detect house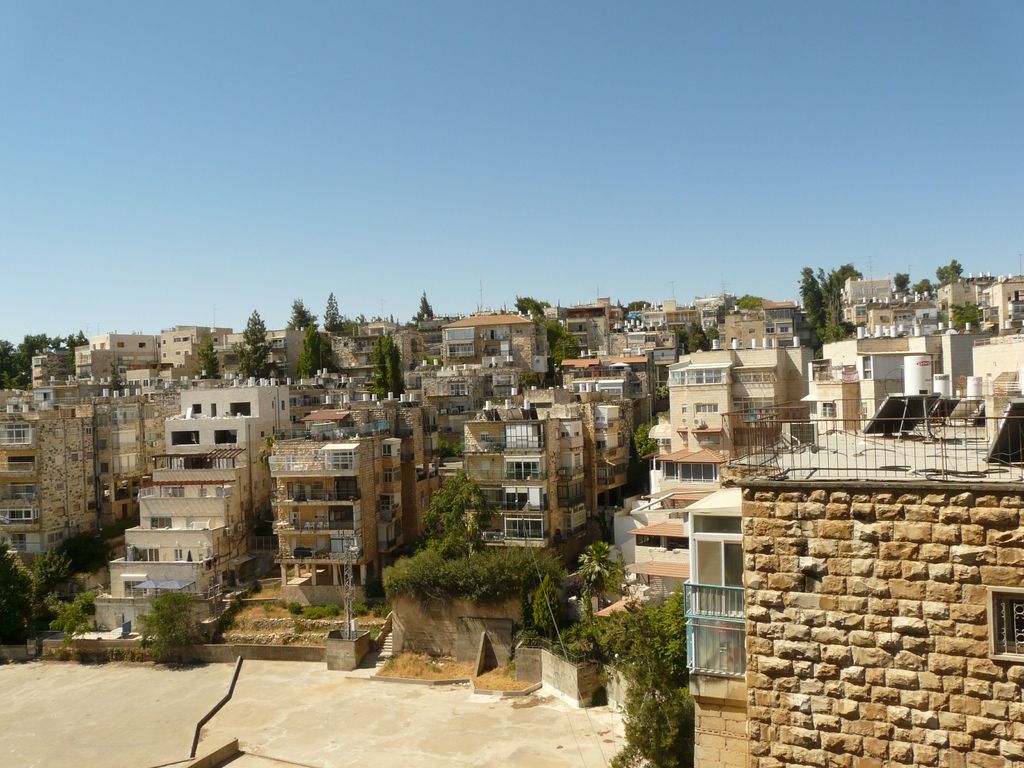
box(429, 314, 557, 387)
